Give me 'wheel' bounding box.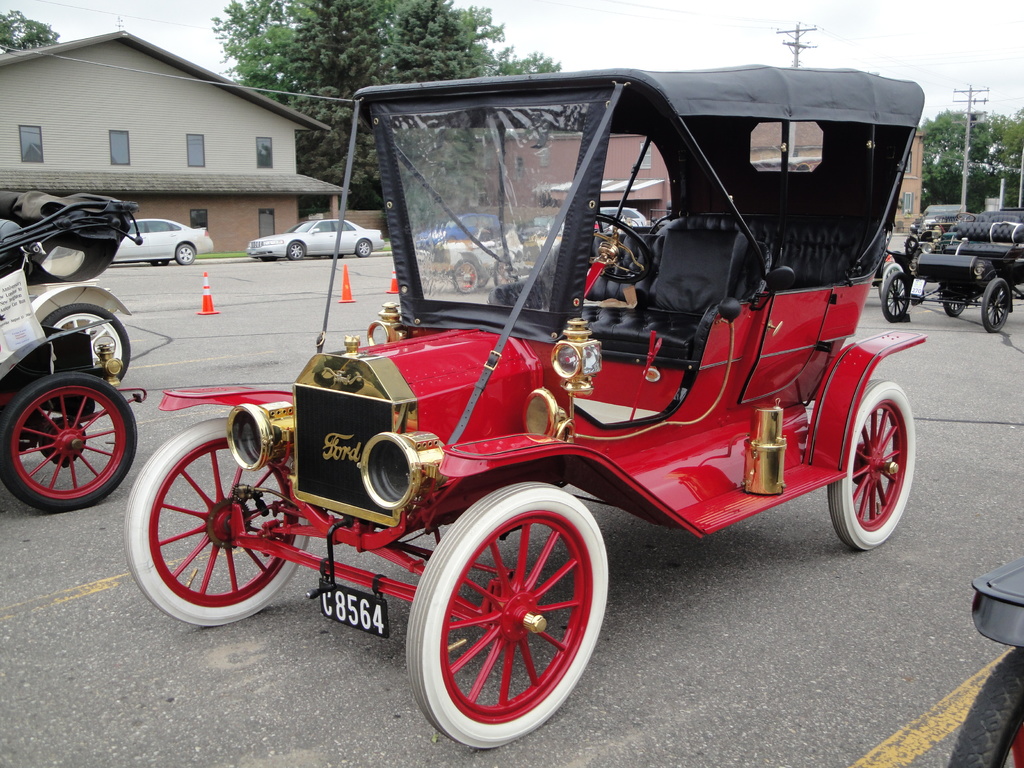
[left=980, top=278, right=1011, bottom=333].
